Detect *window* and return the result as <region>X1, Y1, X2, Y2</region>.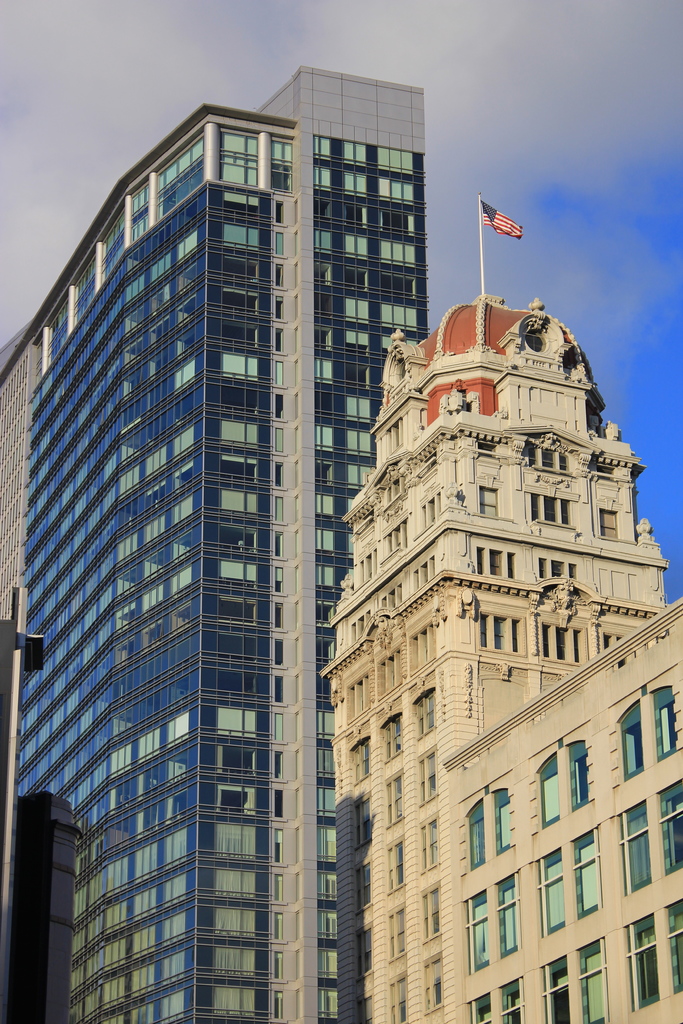
<region>468, 547, 518, 587</region>.
